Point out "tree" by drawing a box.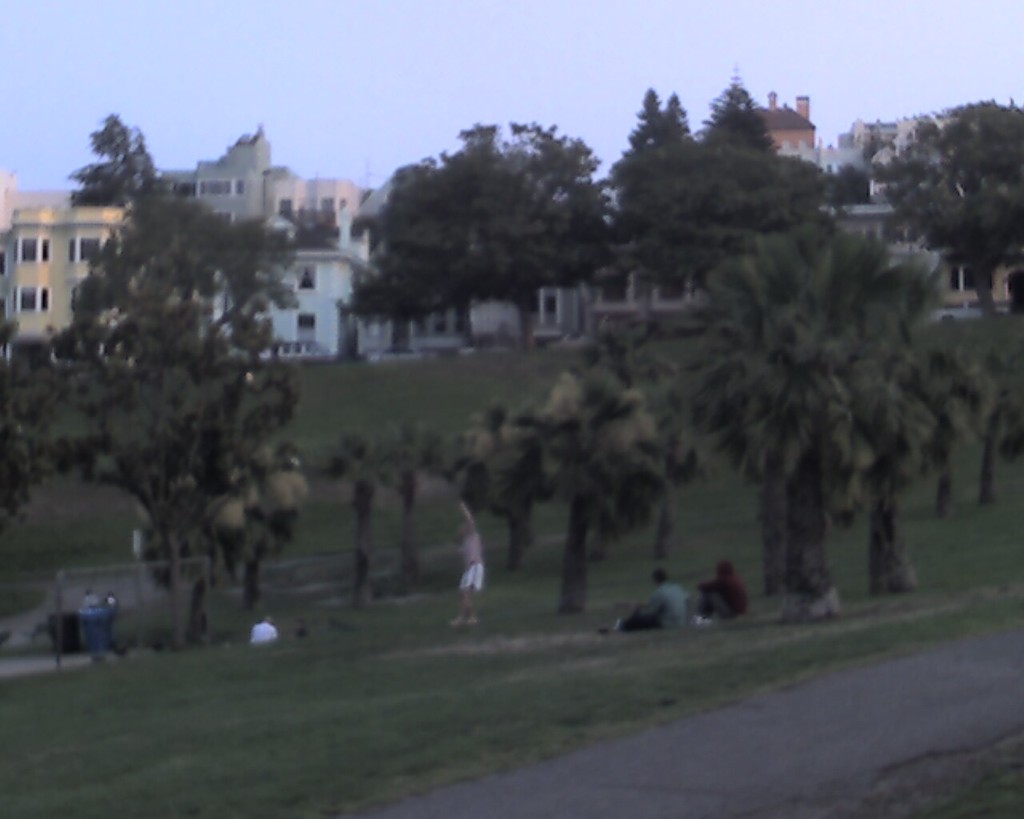
(x1=689, y1=210, x2=1010, y2=630).
